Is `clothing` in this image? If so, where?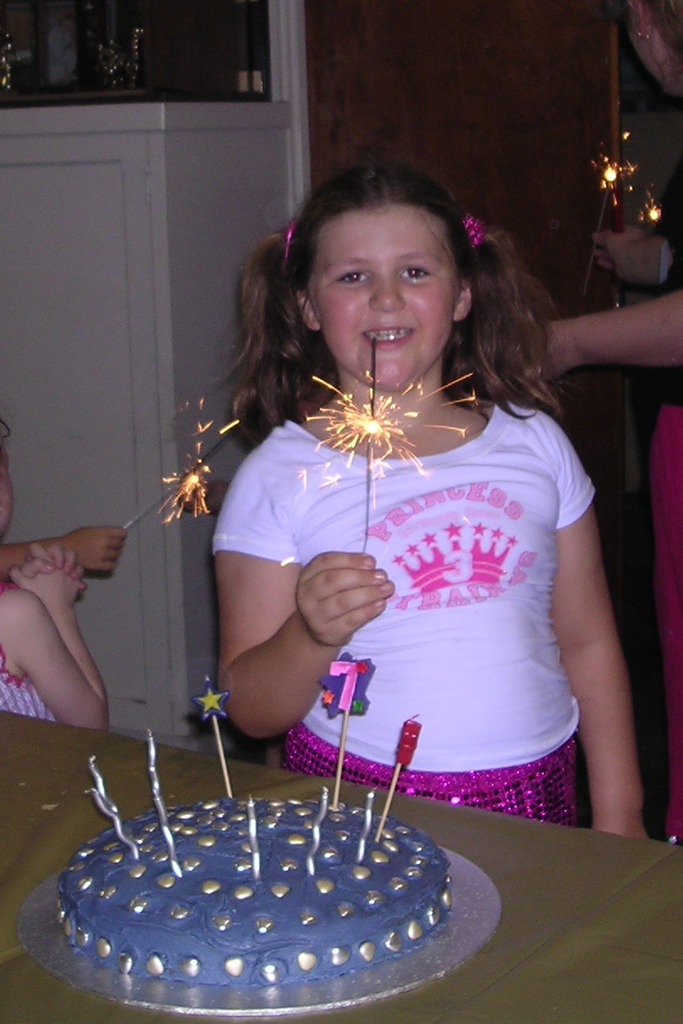
Yes, at {"left": 654, "top": 114, "right": 674, "bottom": 835}.
